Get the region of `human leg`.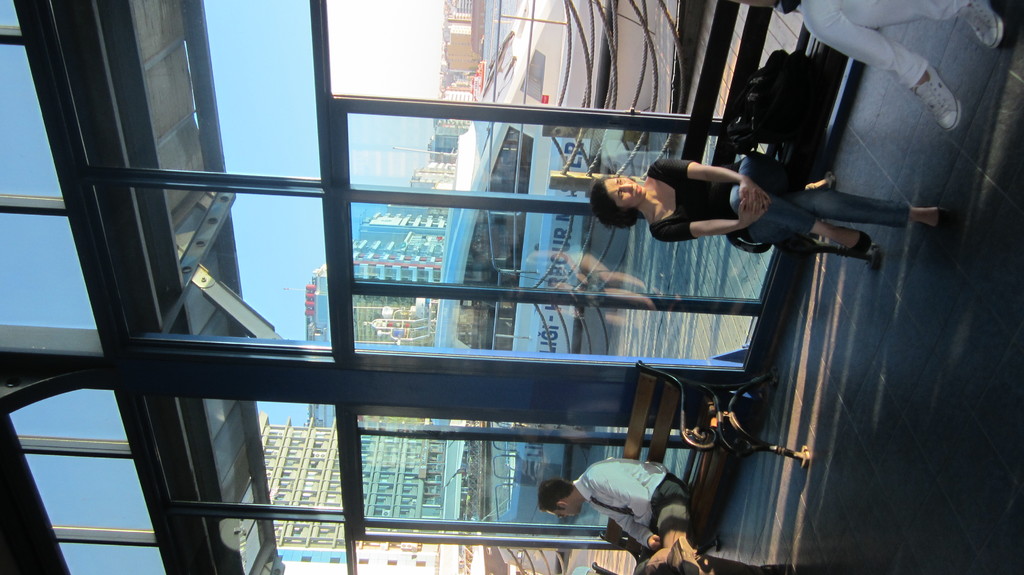
[x1=644, y1=479, x2=708, y2=574].
